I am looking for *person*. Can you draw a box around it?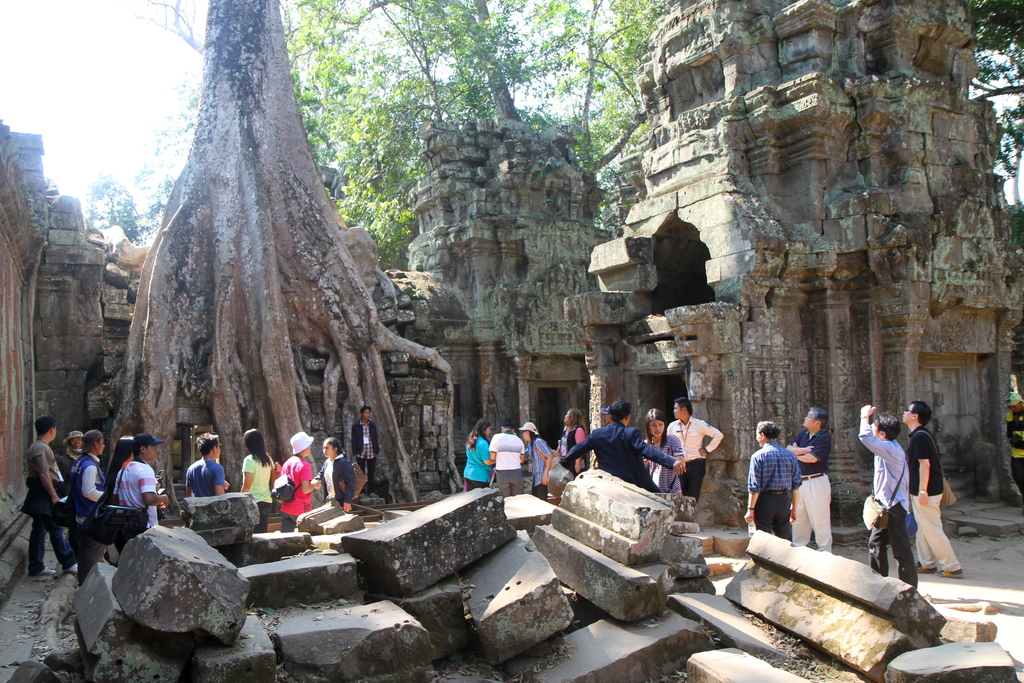
Sure, the bounding box is (left=642, top=407, right=687, bottom=494).
